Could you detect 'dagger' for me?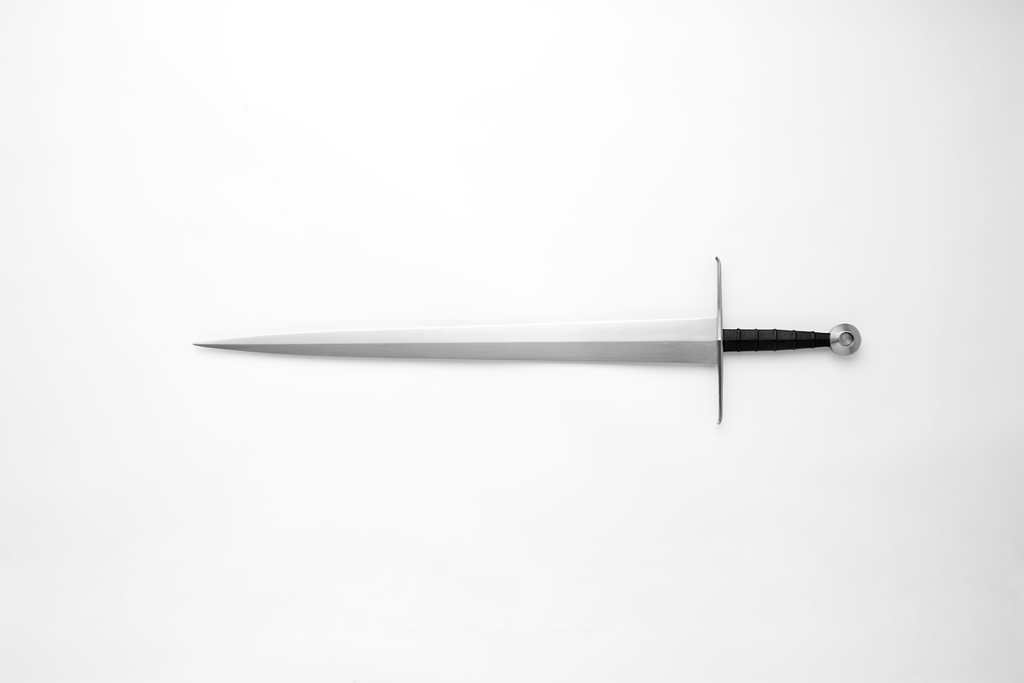
Detection result: 191:258:863:427.
